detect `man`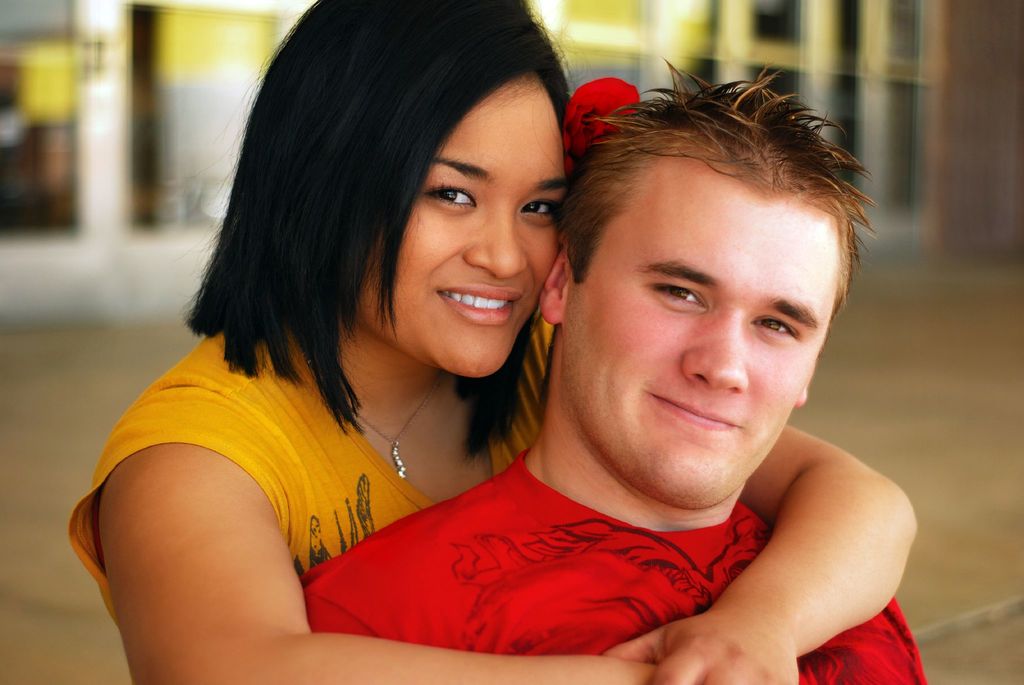
box(296, 51, 927, 684)
